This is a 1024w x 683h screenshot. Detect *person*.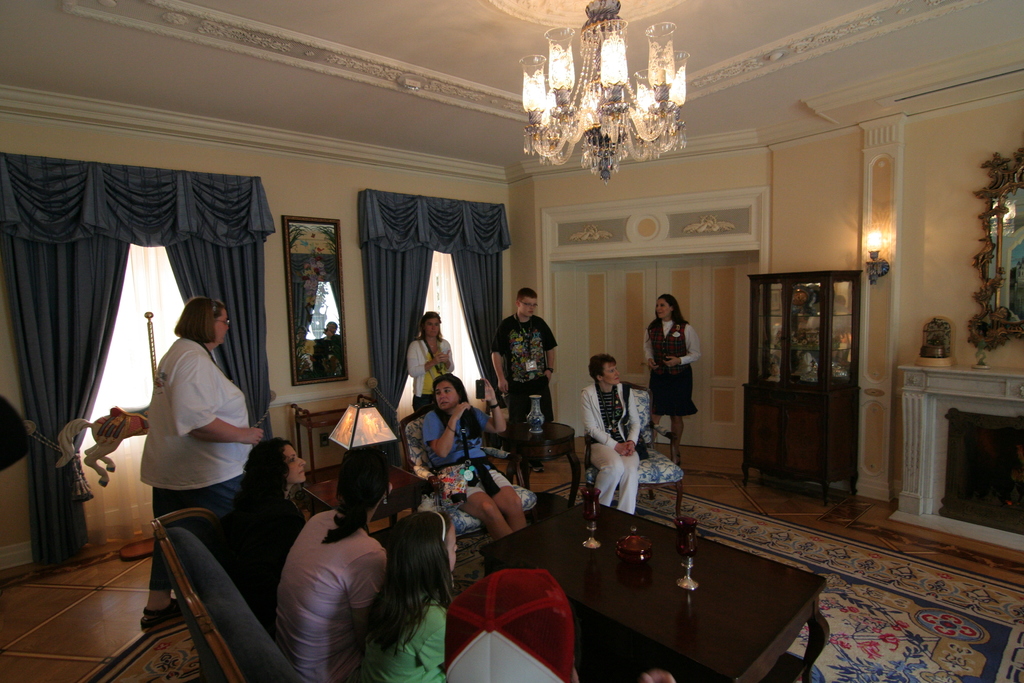
bbox=[420, 369, 534, 543].
